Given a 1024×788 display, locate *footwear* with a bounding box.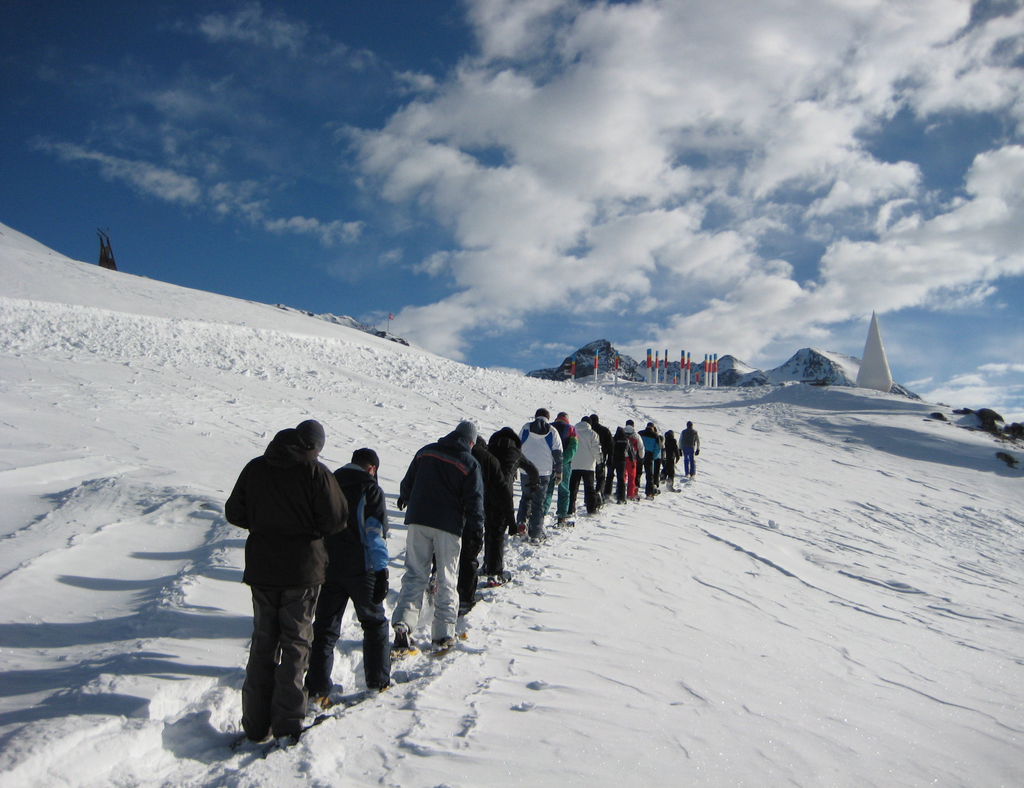
Located: l=516, t=519, r=525, b=535.
